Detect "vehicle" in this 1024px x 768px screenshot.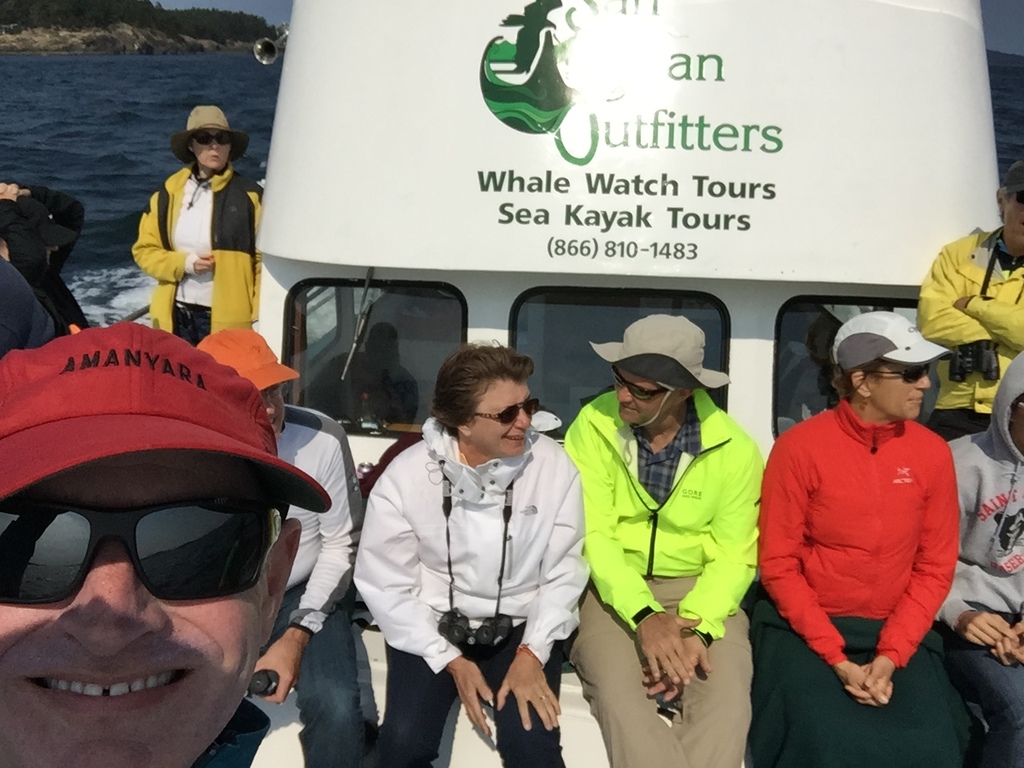
Detection: x1=112 y1=0 x2=1011 y2=767.
